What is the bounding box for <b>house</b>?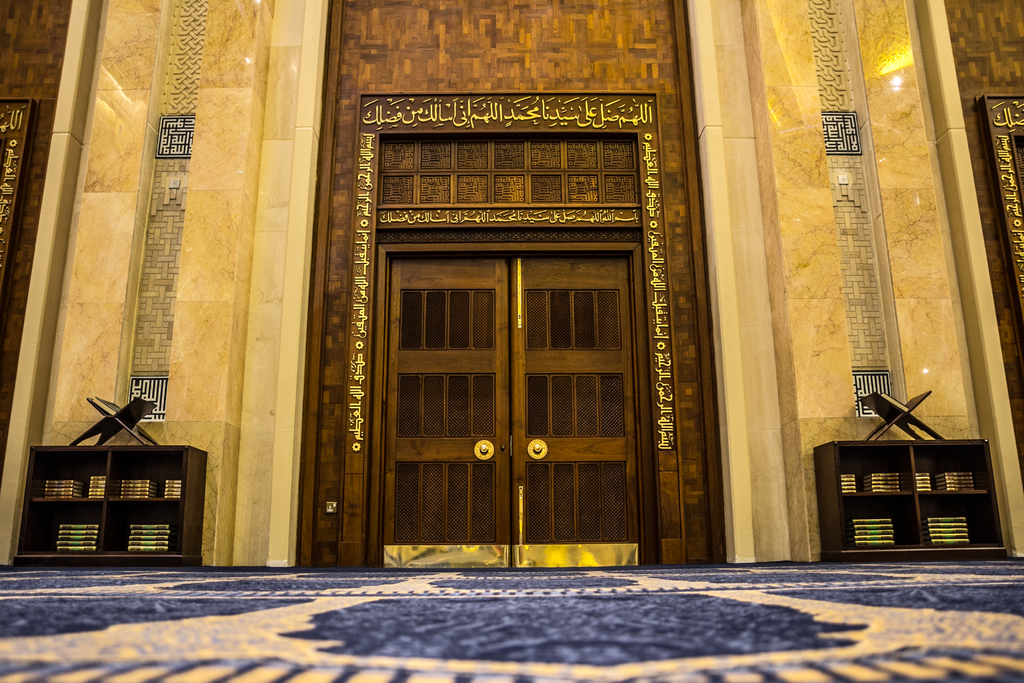
l=0, t=0, r=1023, b=570.
